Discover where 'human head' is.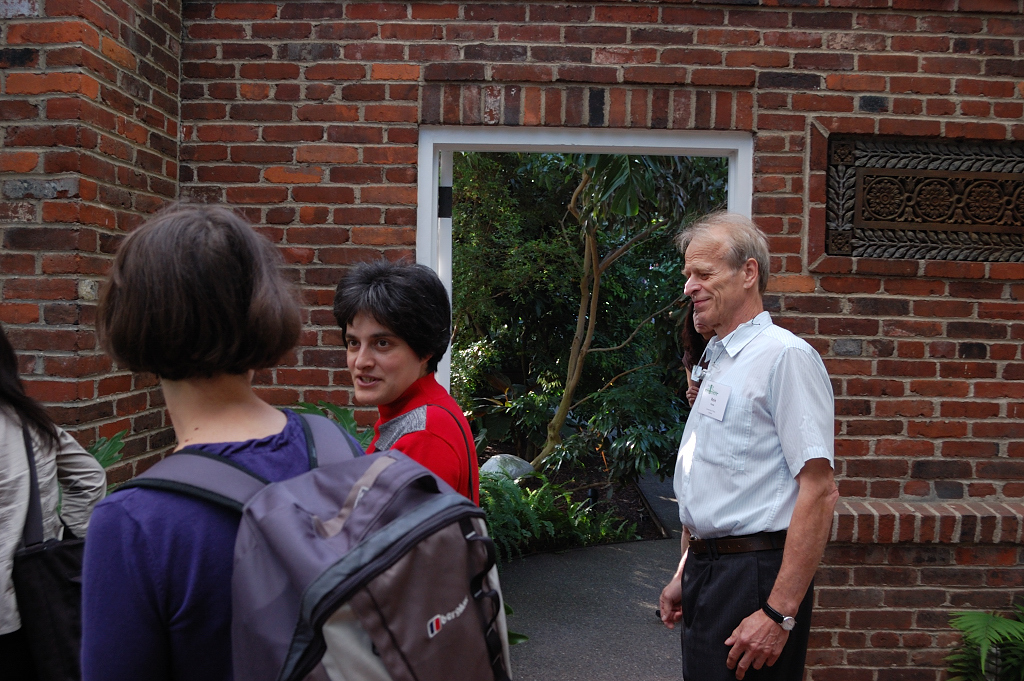
Discovered at [110, 209, 293, 383].
